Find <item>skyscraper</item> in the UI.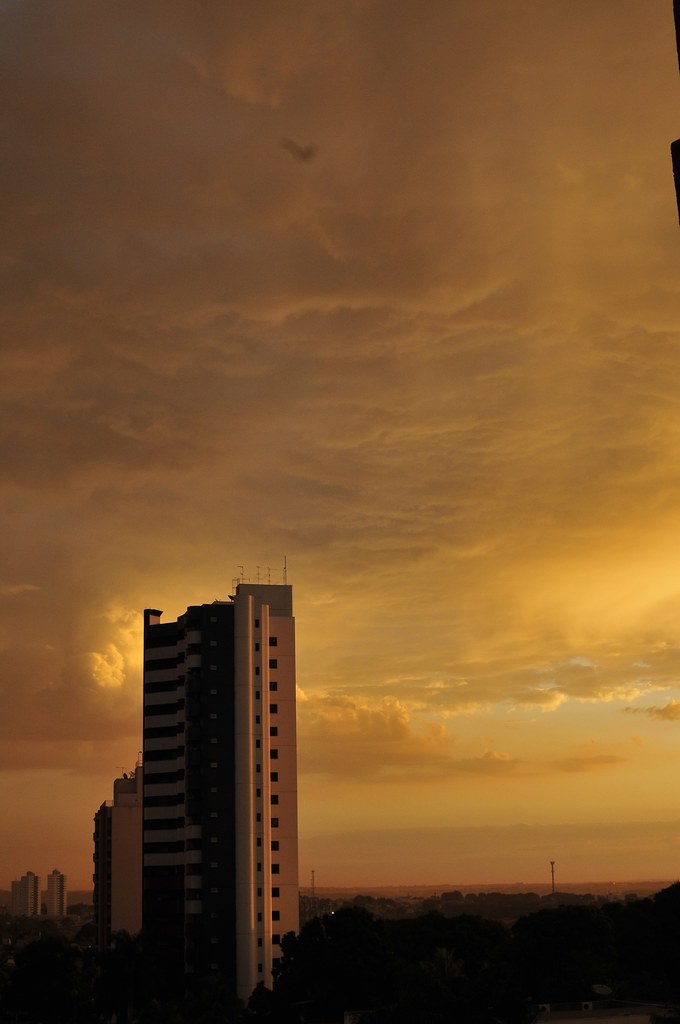
UI element at 144, 559, 305, 1011.
